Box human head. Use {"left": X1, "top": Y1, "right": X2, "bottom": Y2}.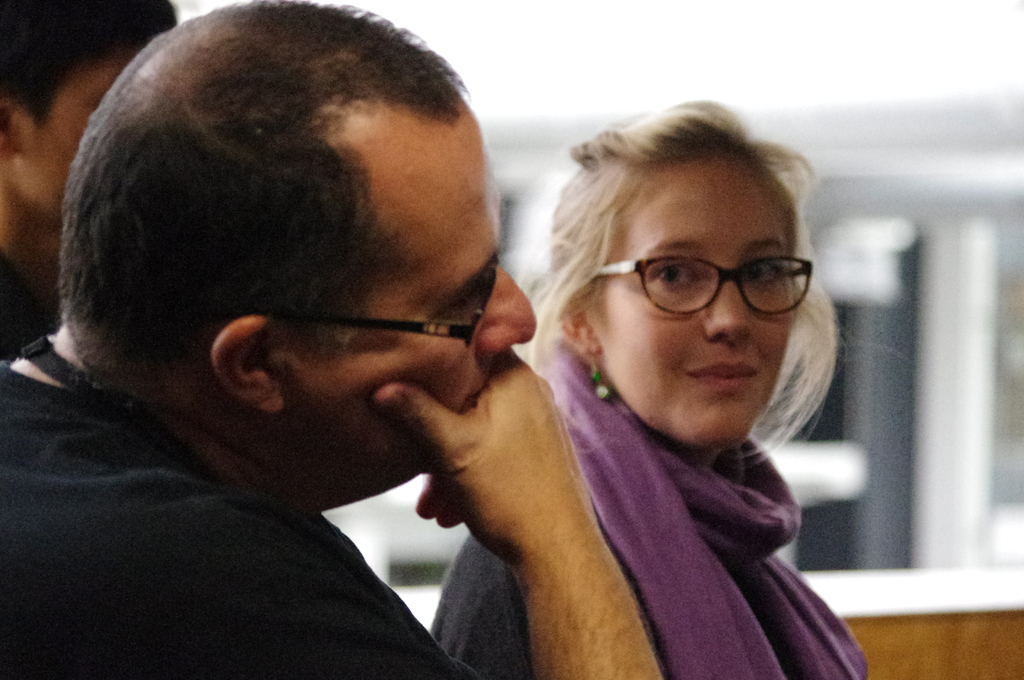
{"left": 559, "top": 114, "right": 792, "bottom": 447}.
